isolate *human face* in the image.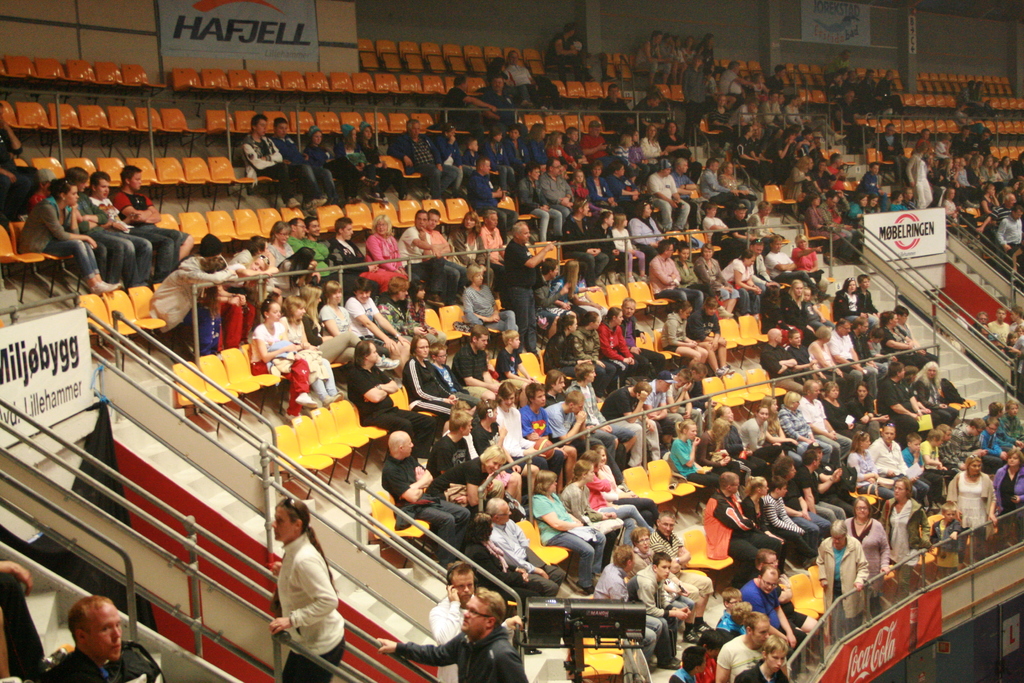
Isolated region: detection(970, 462, 980, 472).
